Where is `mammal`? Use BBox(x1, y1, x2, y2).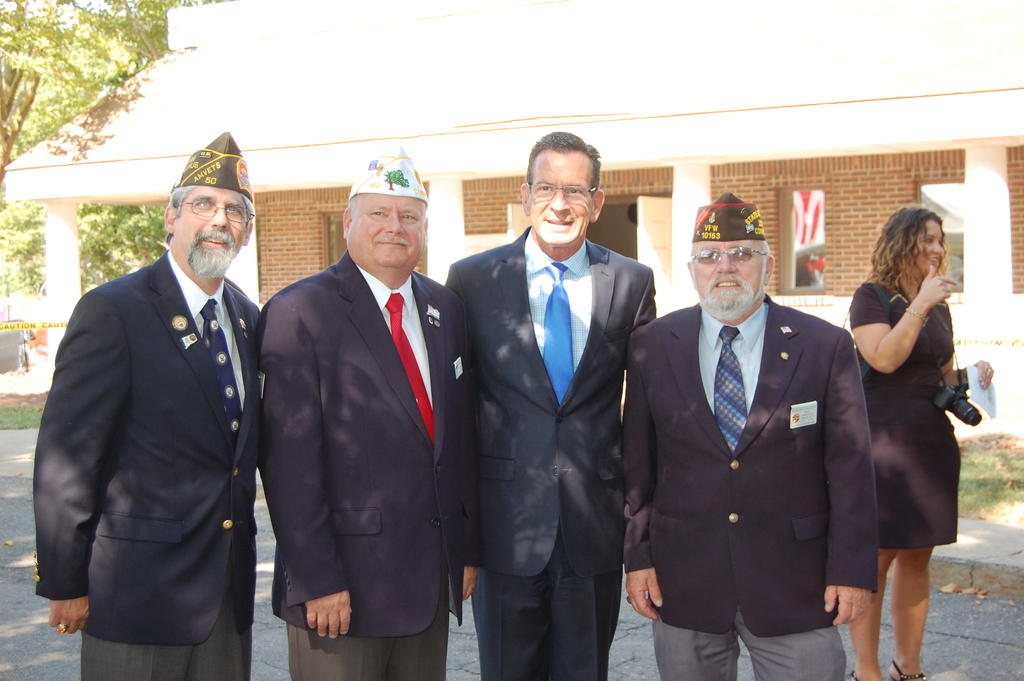
BBox(252, 141, 473, 680).
